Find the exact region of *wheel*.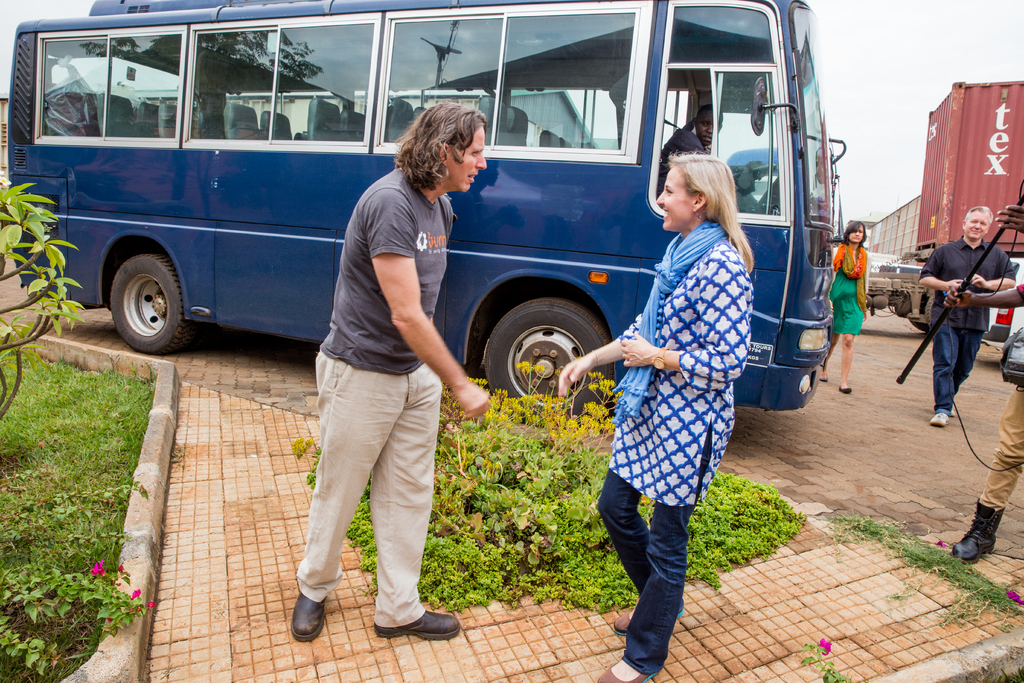
Exact region: x1=733, y1=163, x2=777, y2=183.
